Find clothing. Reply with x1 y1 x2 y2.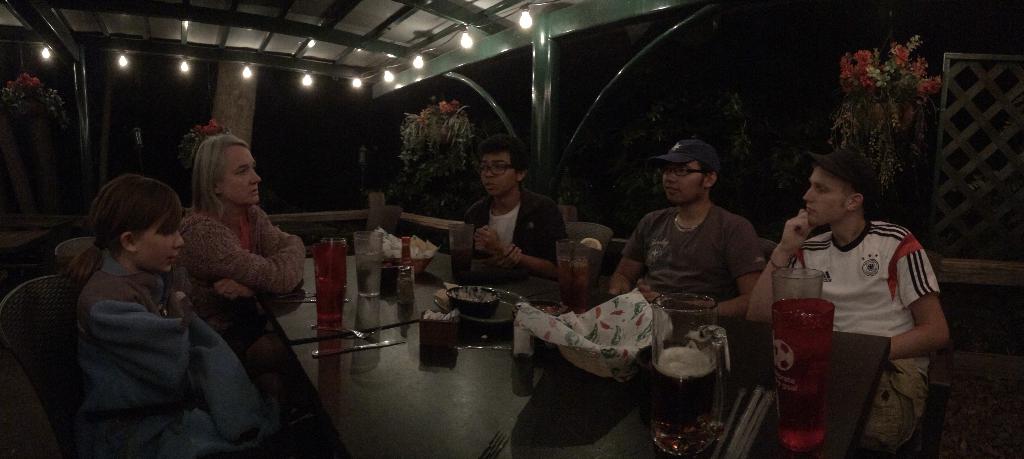
612 197 767 307.
